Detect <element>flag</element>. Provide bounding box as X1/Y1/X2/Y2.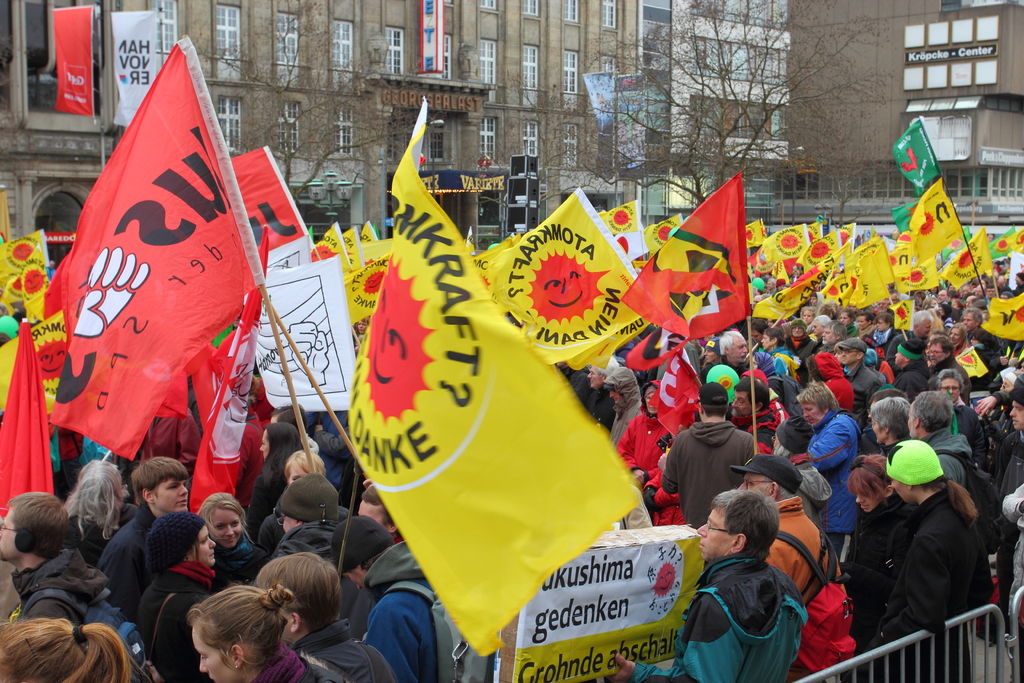
888/115/943/193.
